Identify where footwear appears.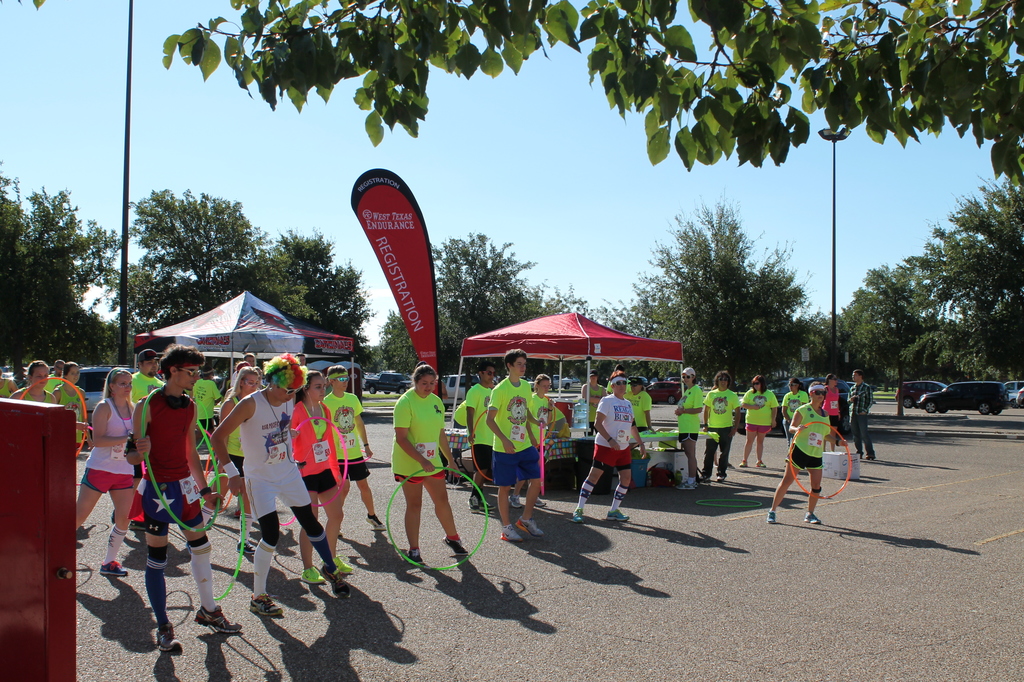
Appears at BBox(334, 556, 354, 573).
